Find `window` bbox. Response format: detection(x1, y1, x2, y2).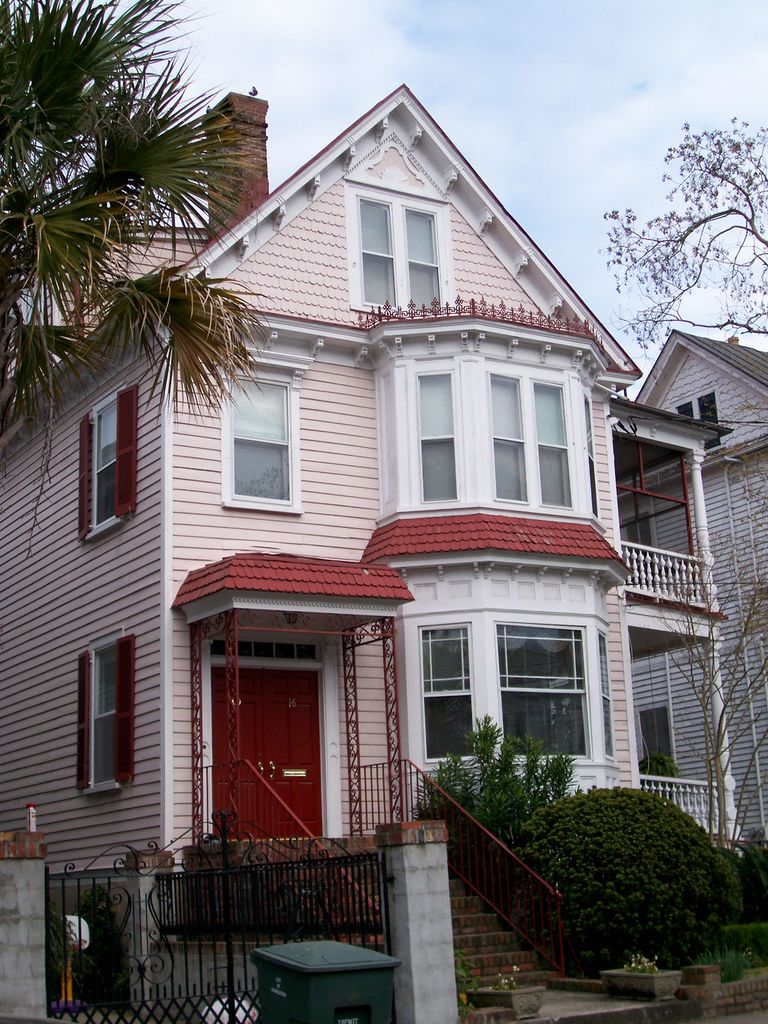
detection(225, 375, 300, 509).
